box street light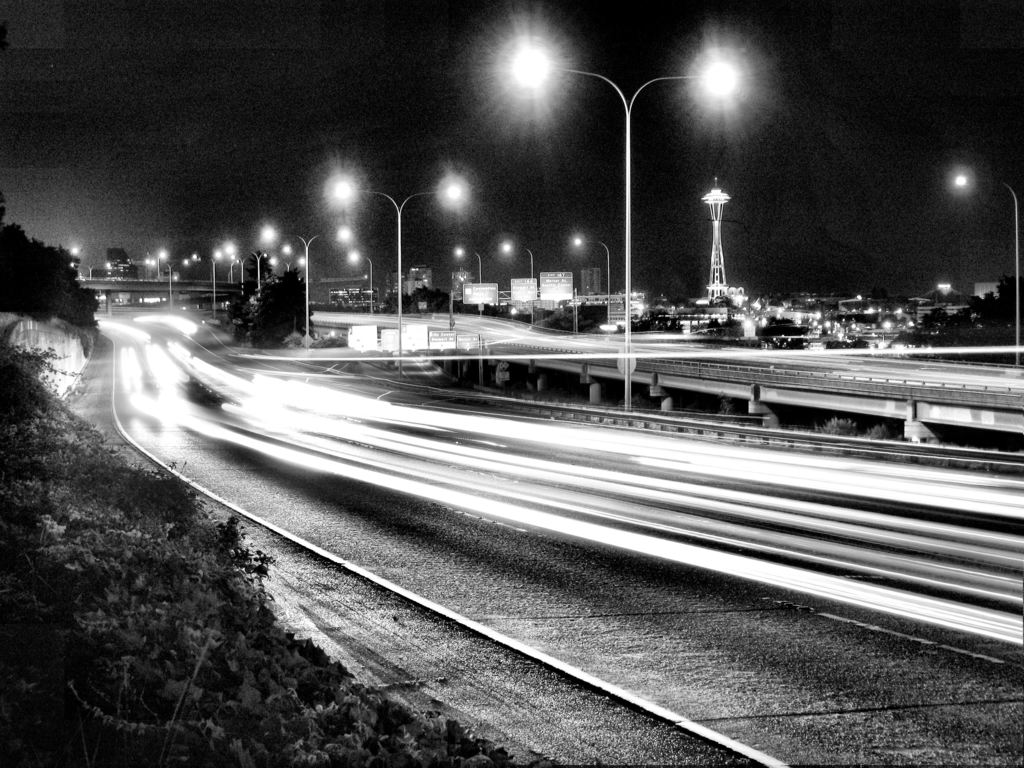
62:260:114:285
